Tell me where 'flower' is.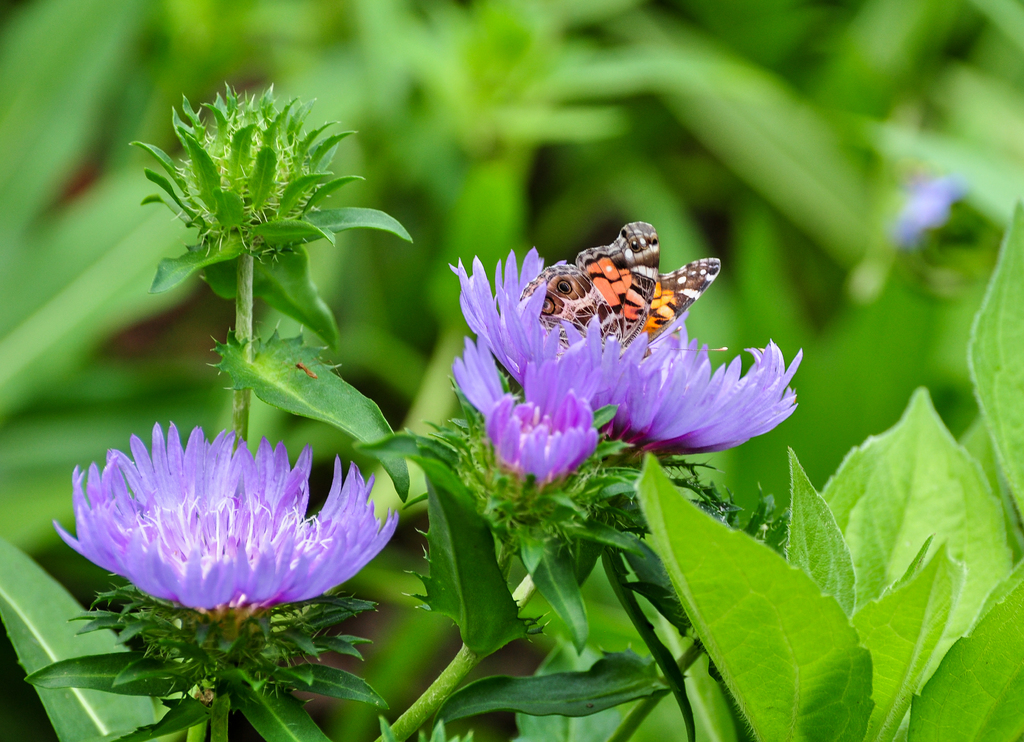
'flower' is at select_region(49, 418, 407, 656).
